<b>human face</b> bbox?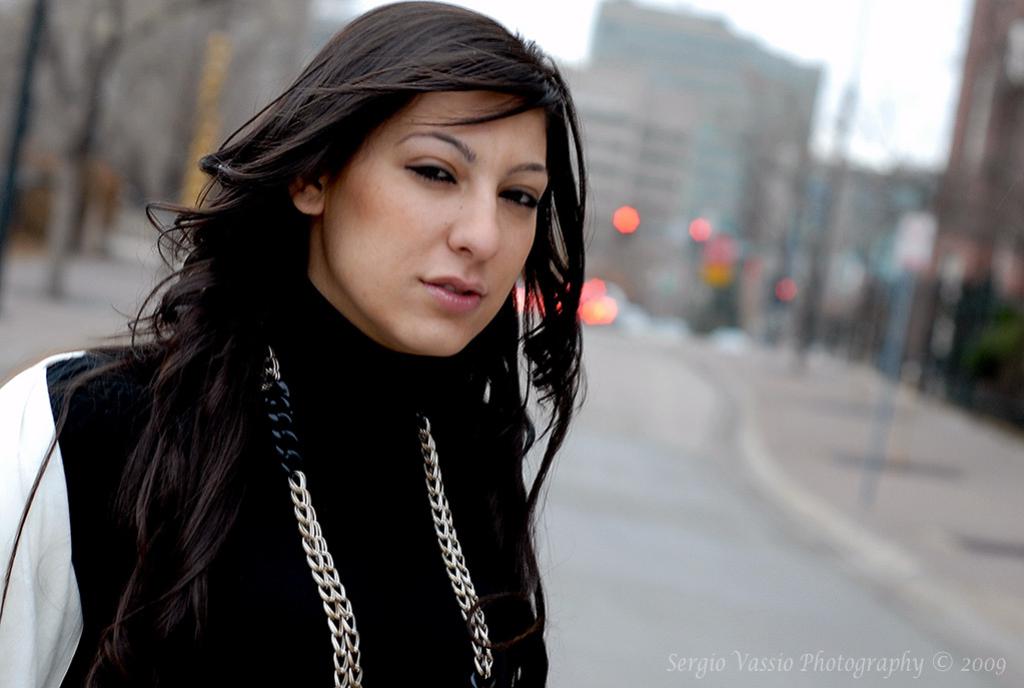
(324, 83, 549, 357)
